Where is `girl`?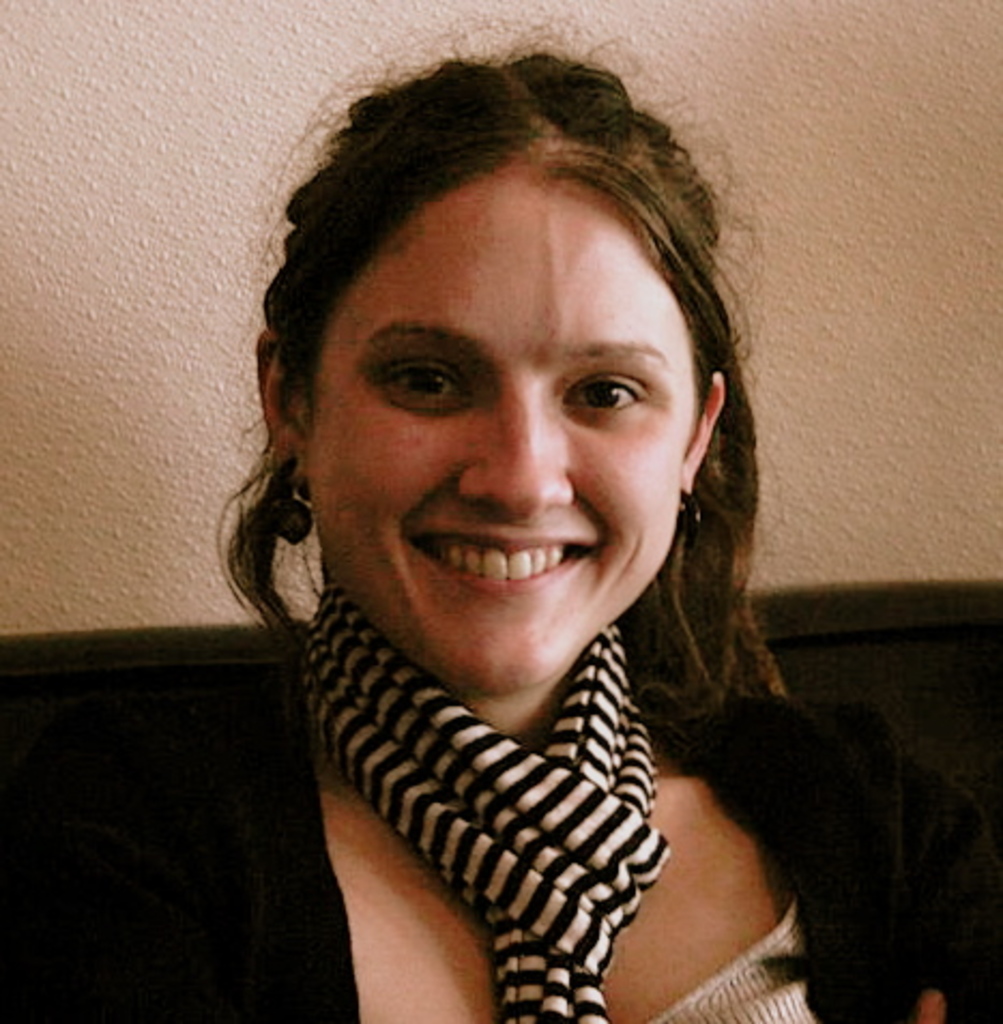
(left=0, top=30, right=1001, bottom=1022).
